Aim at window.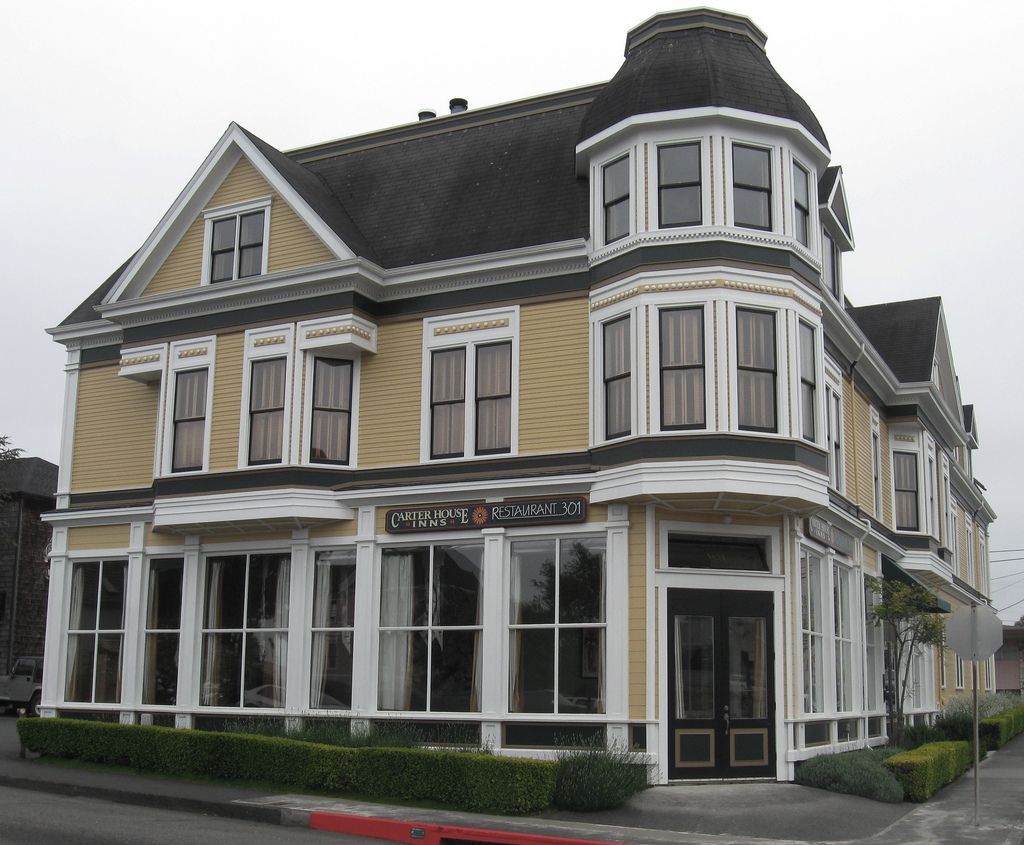
Aimed at locate(146, 557, 195, 708).
